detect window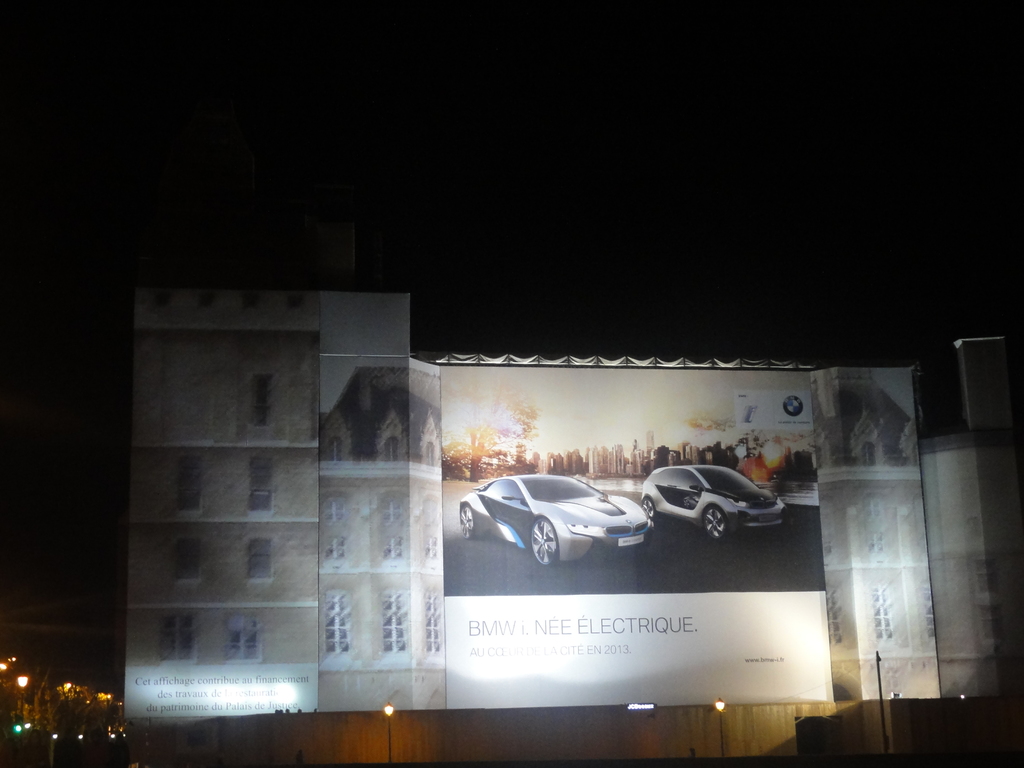
(161, 612, 196, 664)
